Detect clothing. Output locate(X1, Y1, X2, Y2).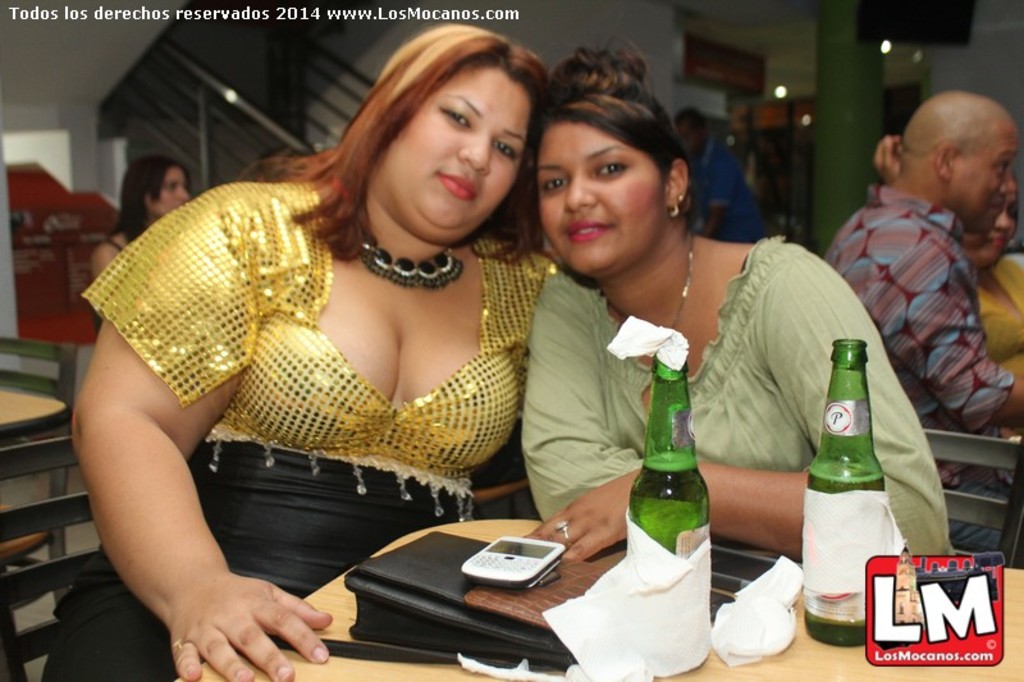
locate(826, 174, 1023, 560).
